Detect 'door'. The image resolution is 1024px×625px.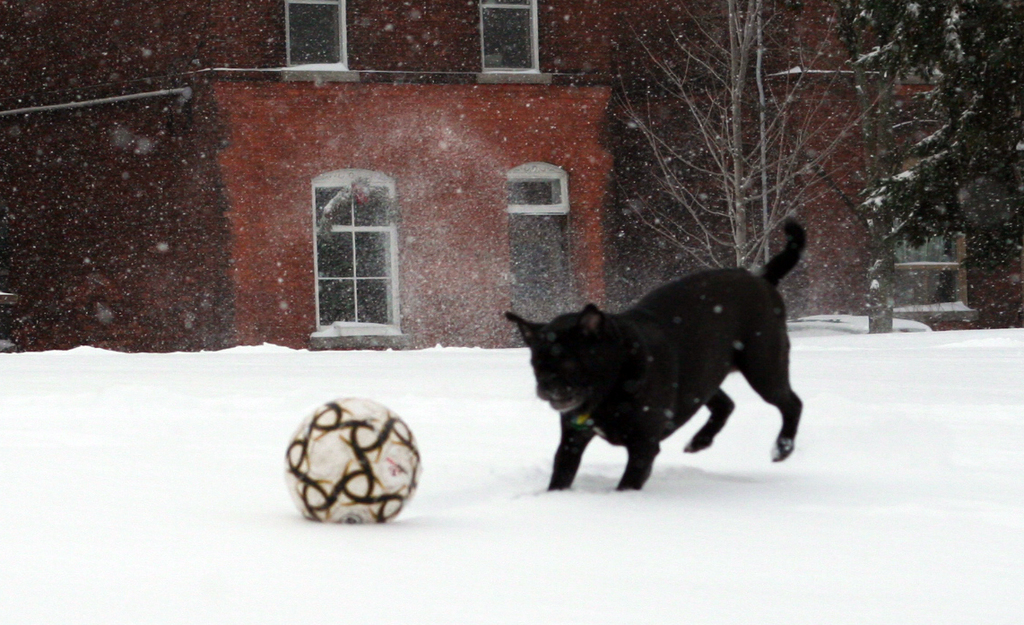
[left=308, top=175, right=407, bottom=345].
